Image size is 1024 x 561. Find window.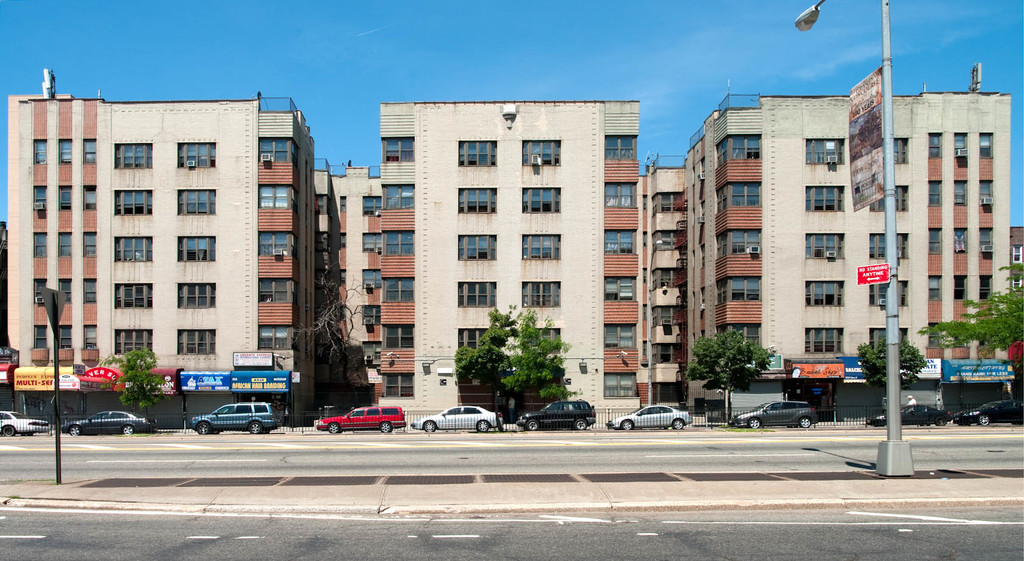
bbox=[522, 327, 560, 359].
